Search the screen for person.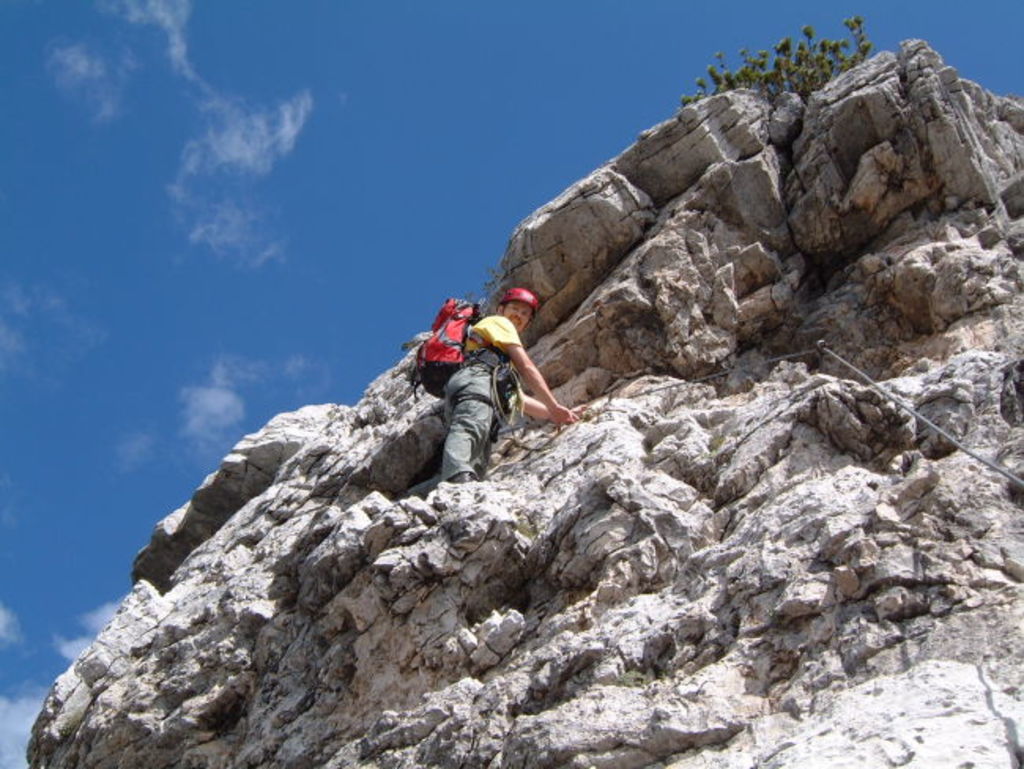
Found at l=424, t=276, r=548, b=479.
